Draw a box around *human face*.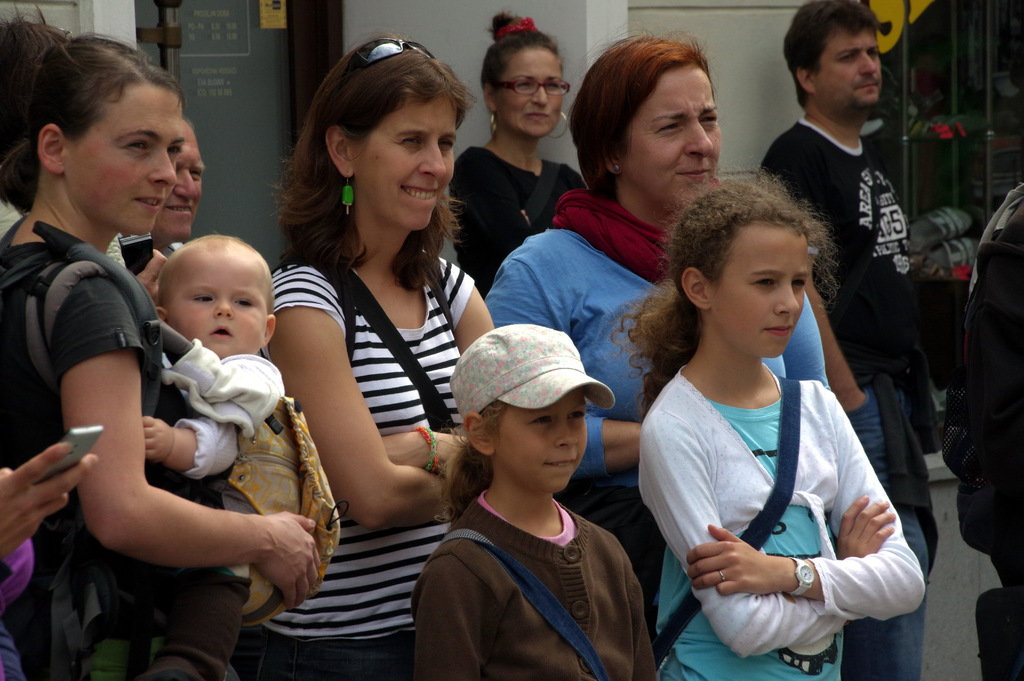
left=158, top=136, right=202, bottom=236.
